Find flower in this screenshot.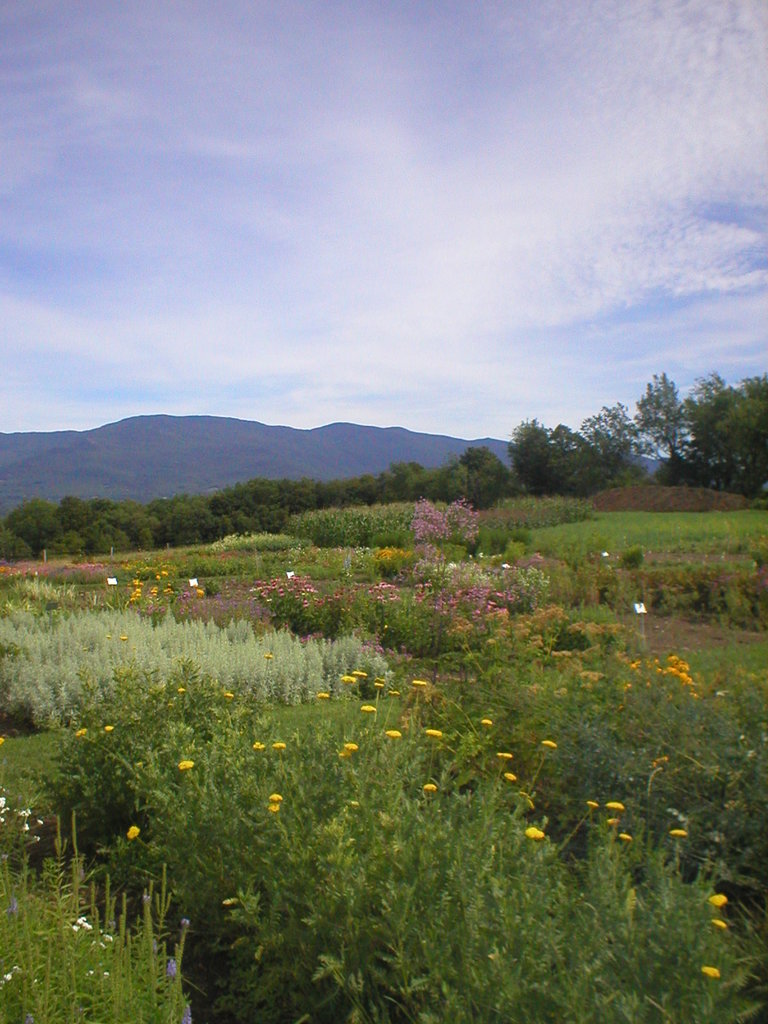
The bounding box for flower is detection(358, 703, 376, 715).
